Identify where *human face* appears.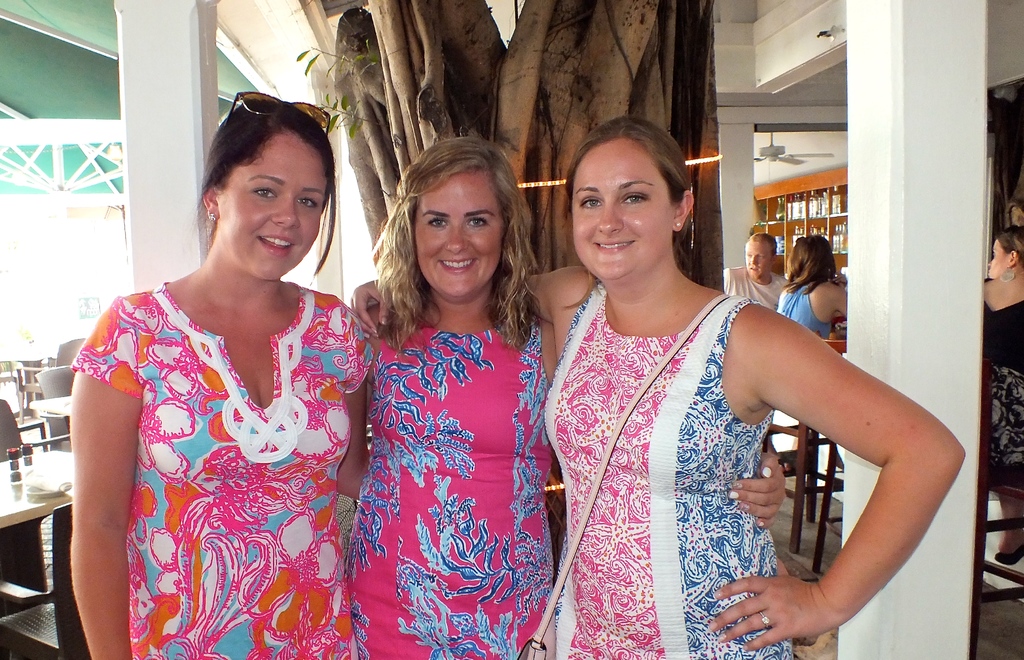
Appears at bbox=(744, 234, 769, 273).
